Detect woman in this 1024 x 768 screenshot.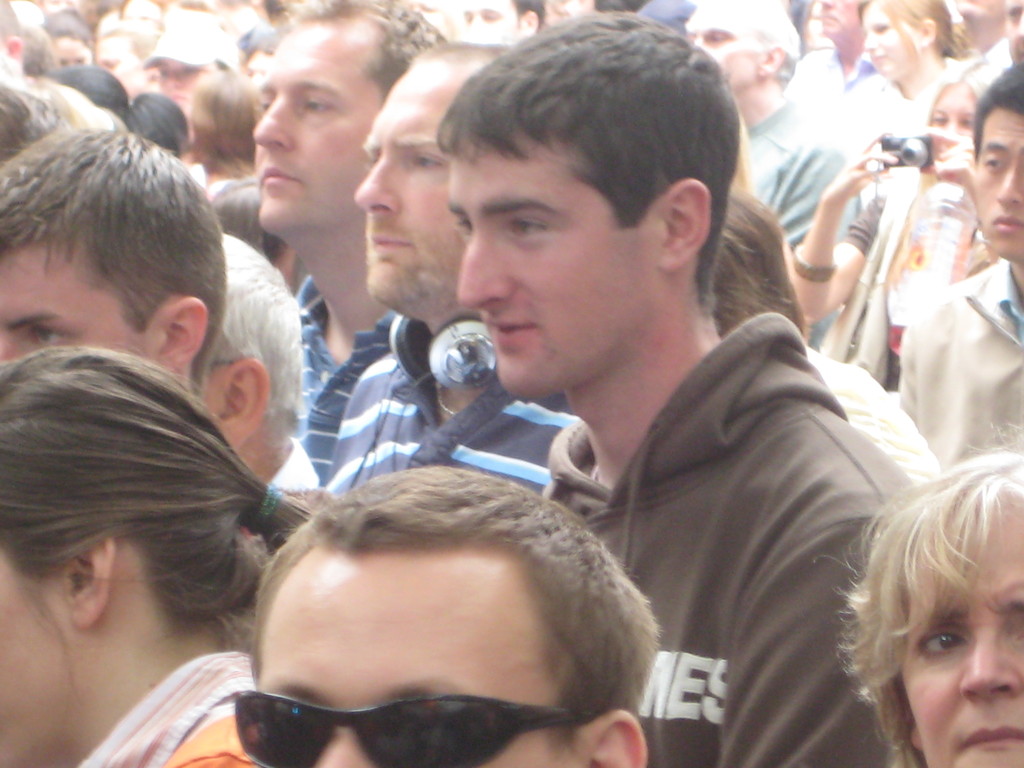
Detection: bbox(790, 47, 1005, 395).
